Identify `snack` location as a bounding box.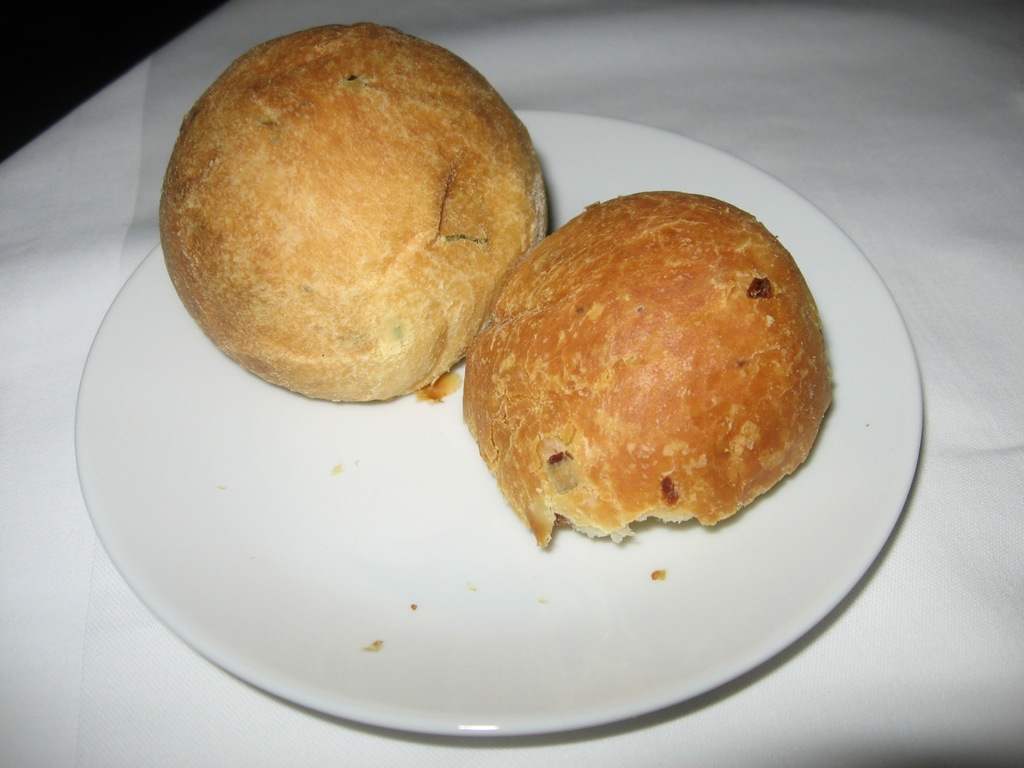
select_region(466, 216, 846, 563).
